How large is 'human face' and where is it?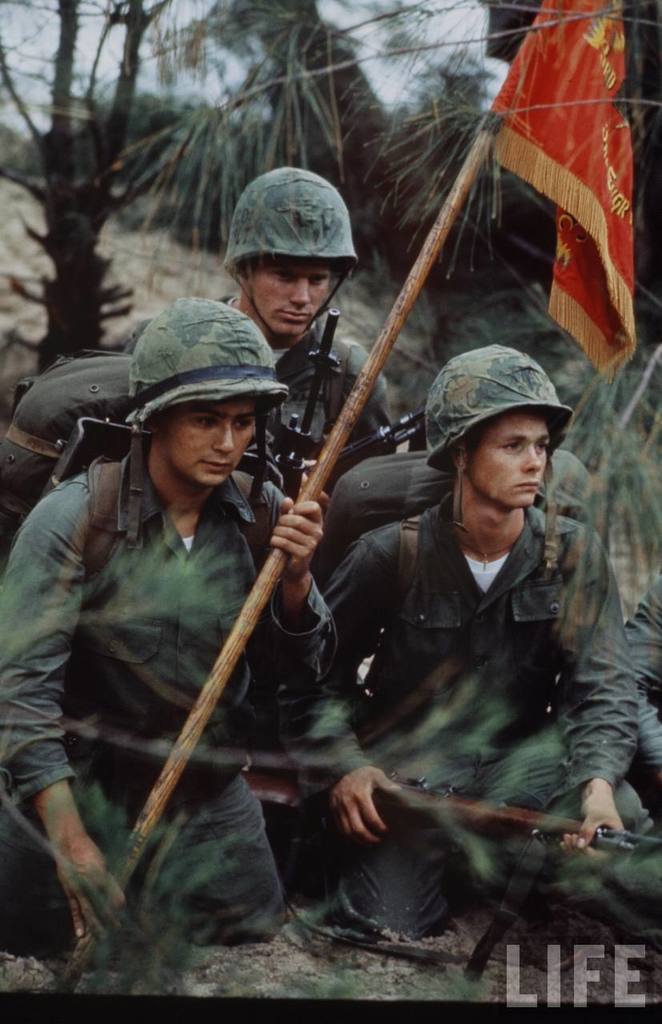
Bounding box: bbox=(158, 392, 258, 483).
